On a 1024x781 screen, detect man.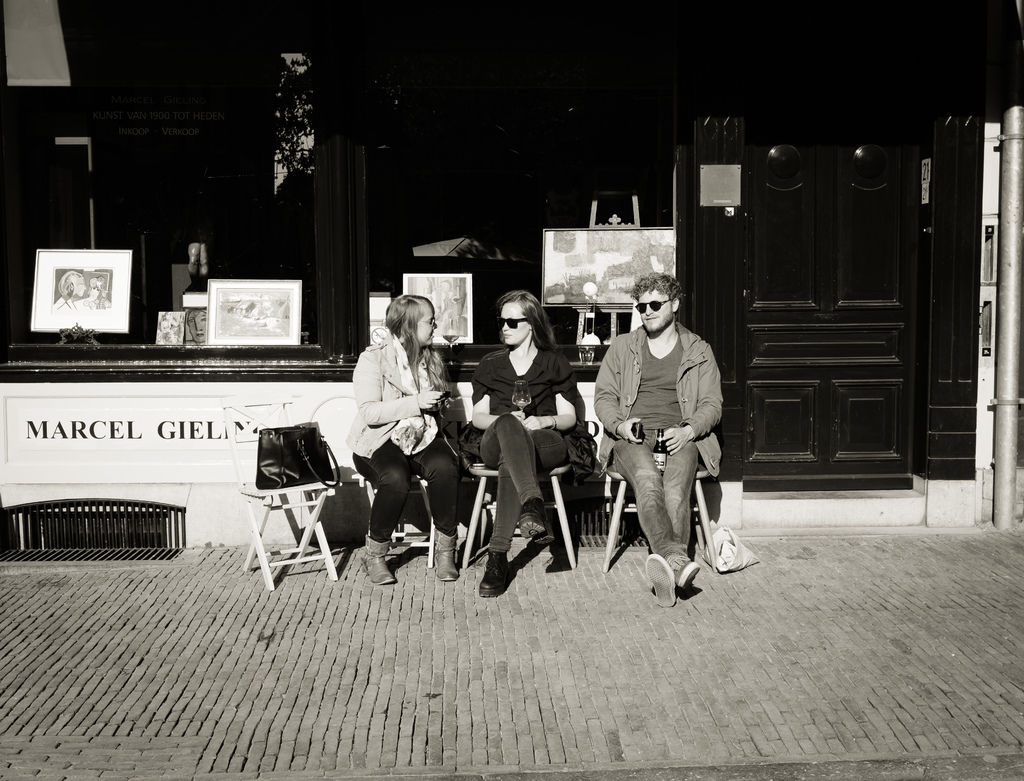
x1=594, y1=277, x2=741, y2=611.
